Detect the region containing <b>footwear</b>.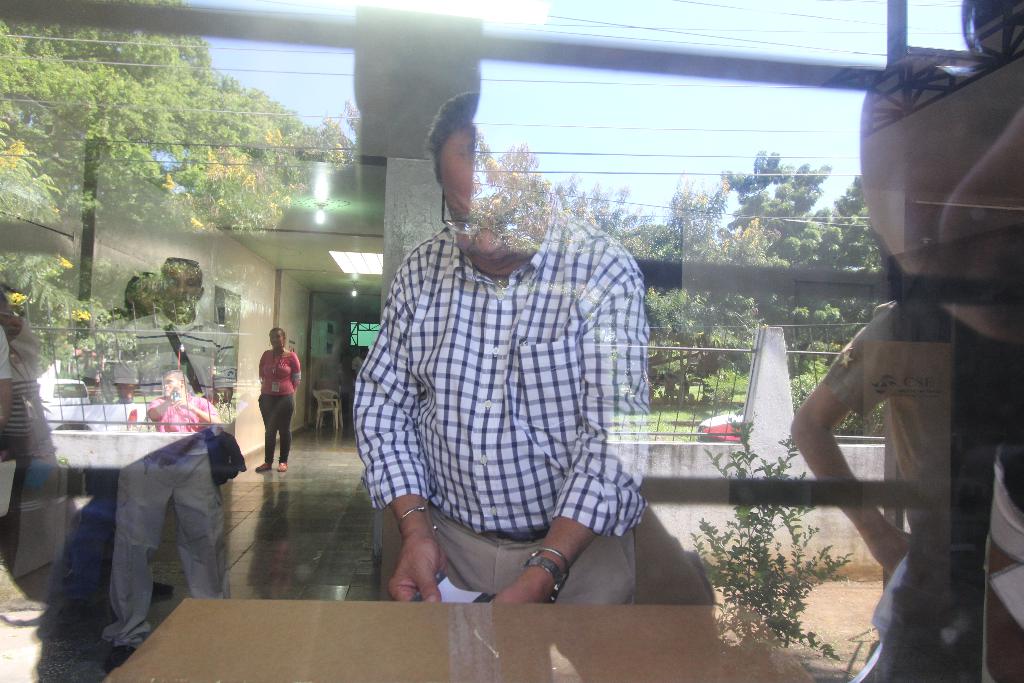
112, 639, 140, 664.
